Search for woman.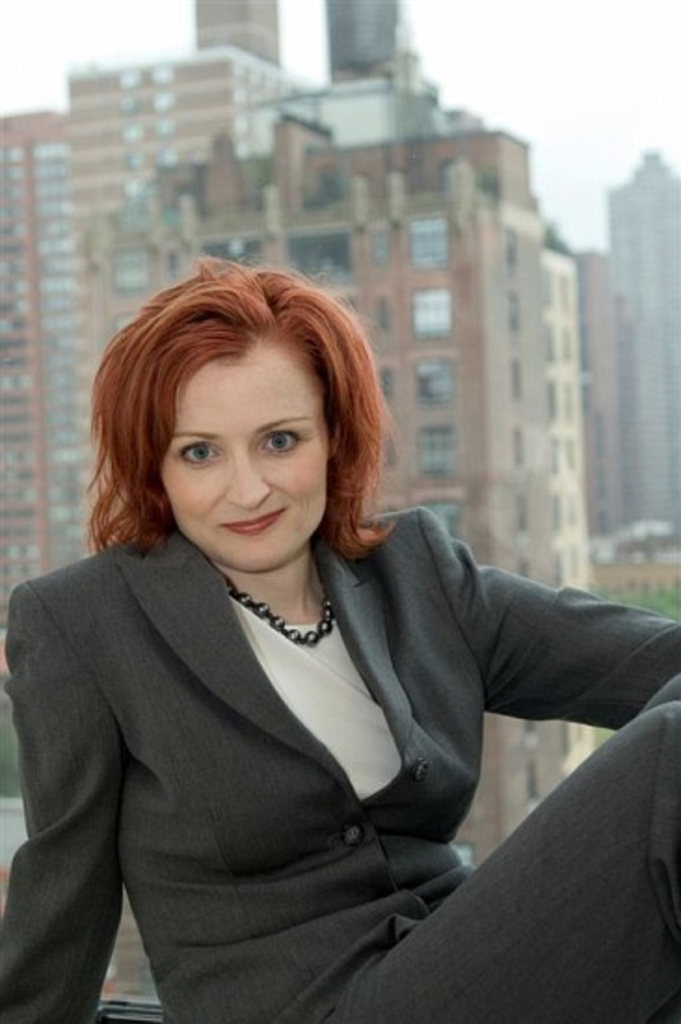
Found at bbox=[48, 251, 625, 1007].
